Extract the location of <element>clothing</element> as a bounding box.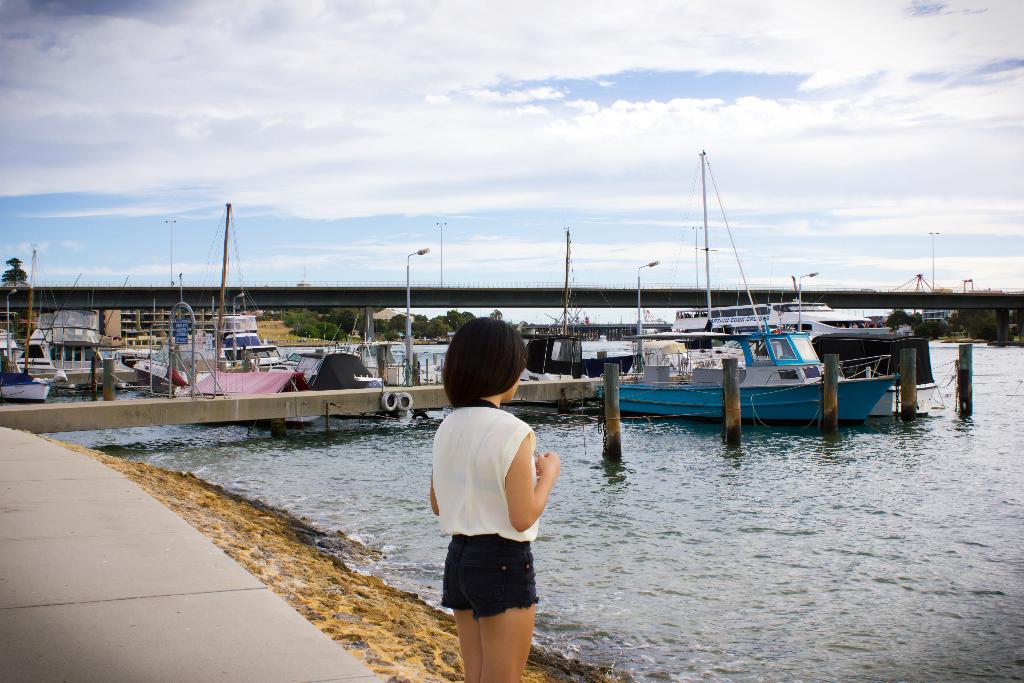
x1=444, y1=395, x2=541, y2=619.
